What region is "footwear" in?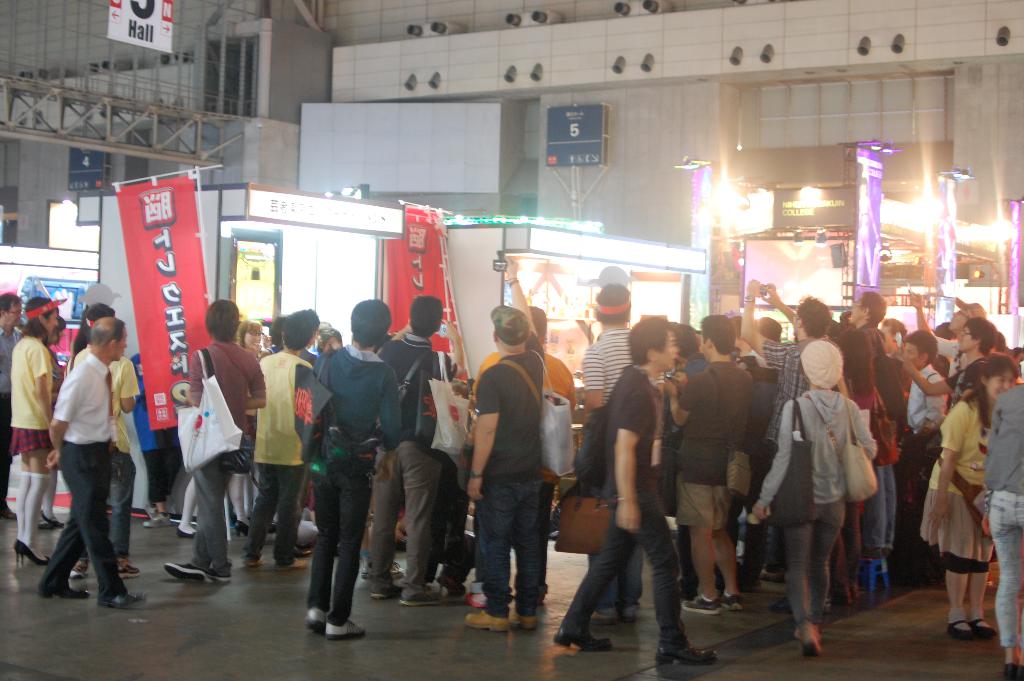
{"x1": 326, "y1": 616, "x2": 365, "y2": 641}.
